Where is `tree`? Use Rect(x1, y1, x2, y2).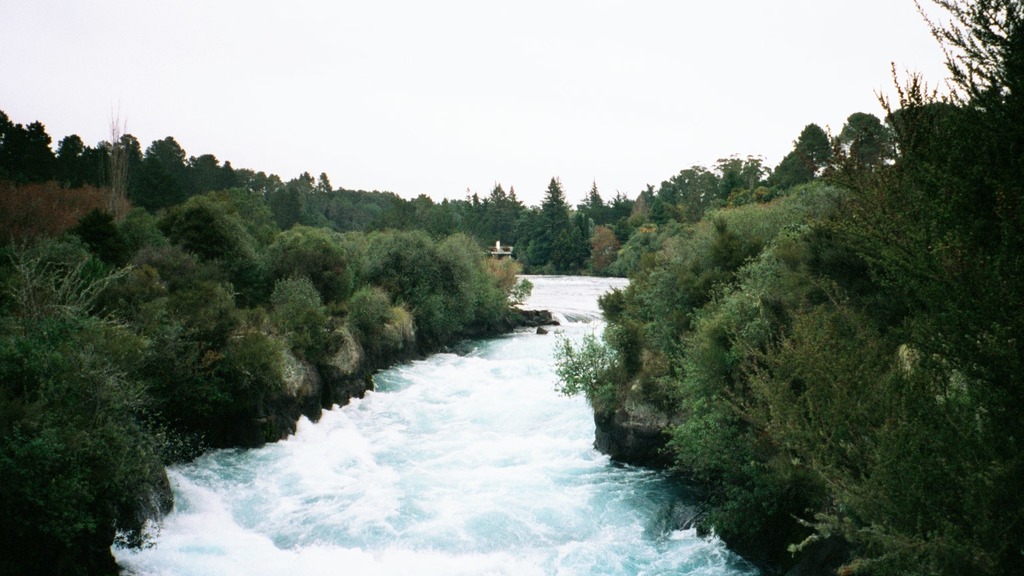
Rect(0, 115, 57, 183).
